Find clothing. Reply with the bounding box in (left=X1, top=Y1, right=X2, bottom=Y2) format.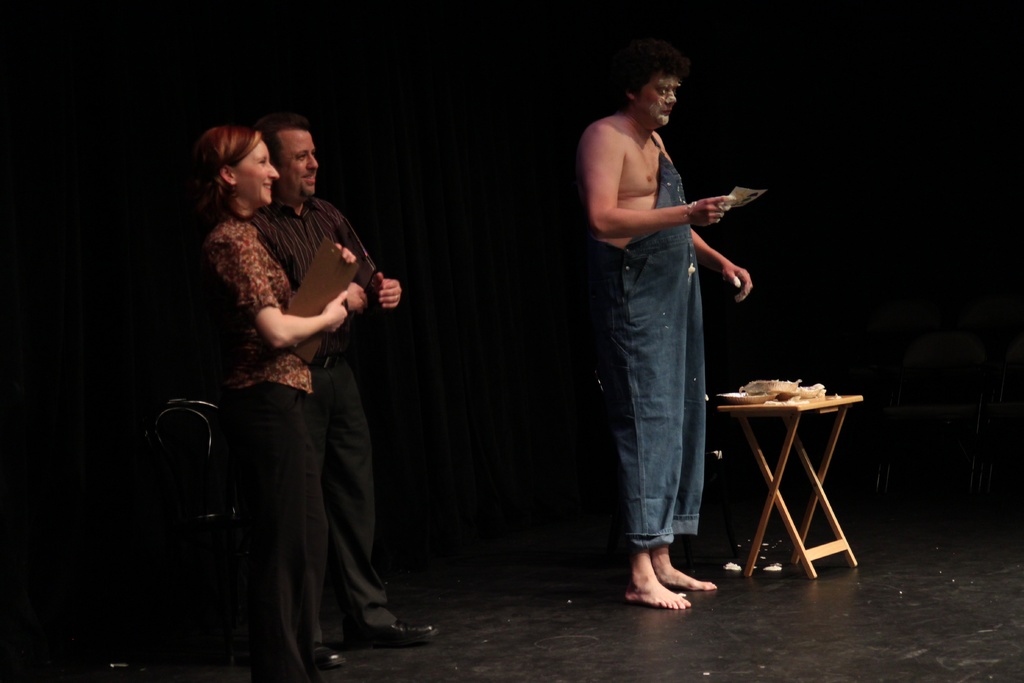
(left=589, top=131, right=706, bottom=552).
